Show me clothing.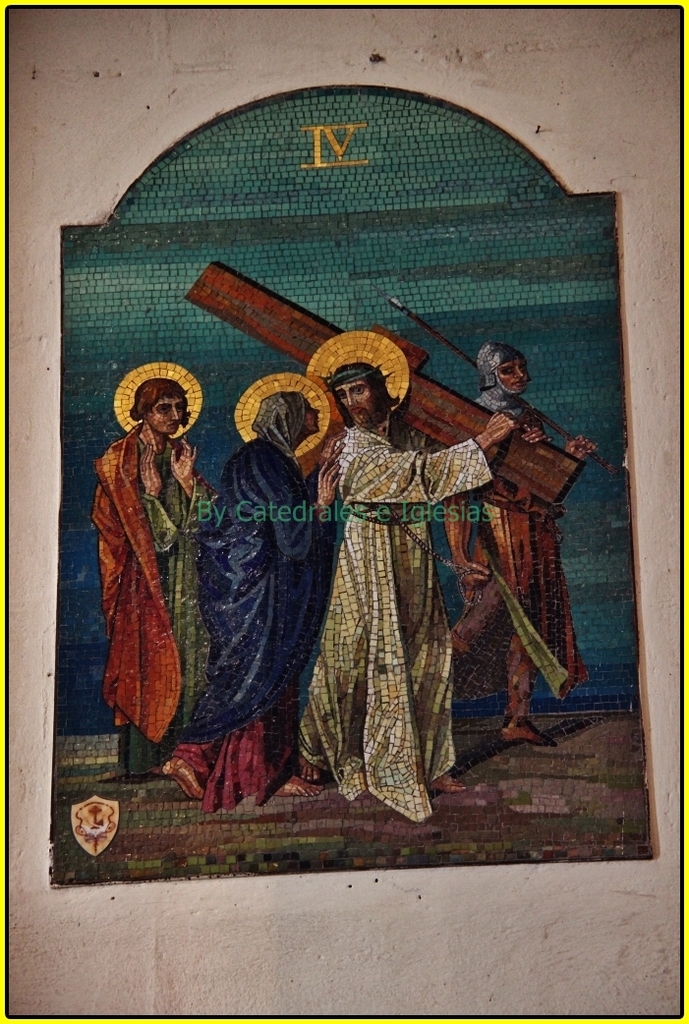
clothing is here: (445,335,594,714).
